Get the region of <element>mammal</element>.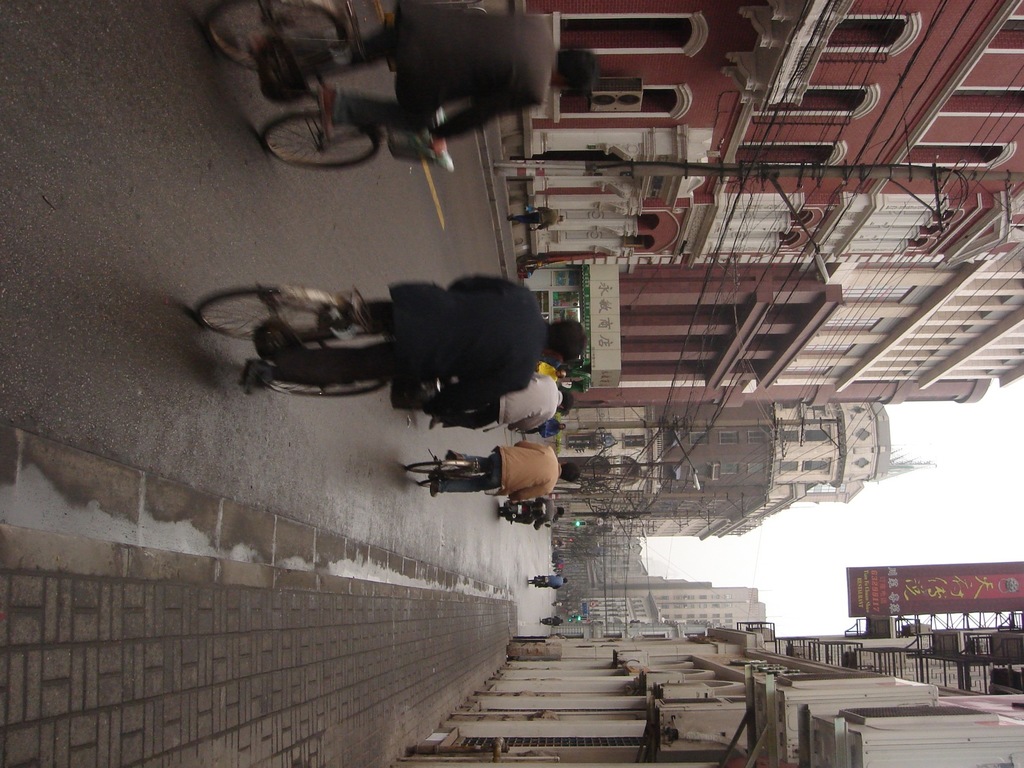
(left=511, top=498, right=564, bottom=525).
